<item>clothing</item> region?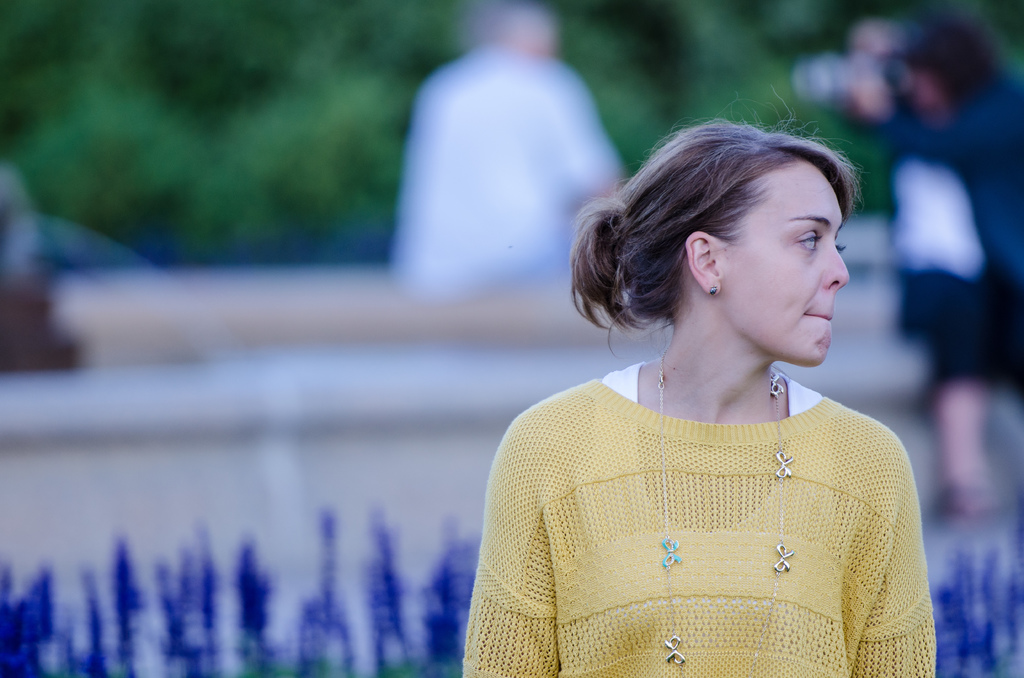
left=392, top=40, right=620, bottom=299
